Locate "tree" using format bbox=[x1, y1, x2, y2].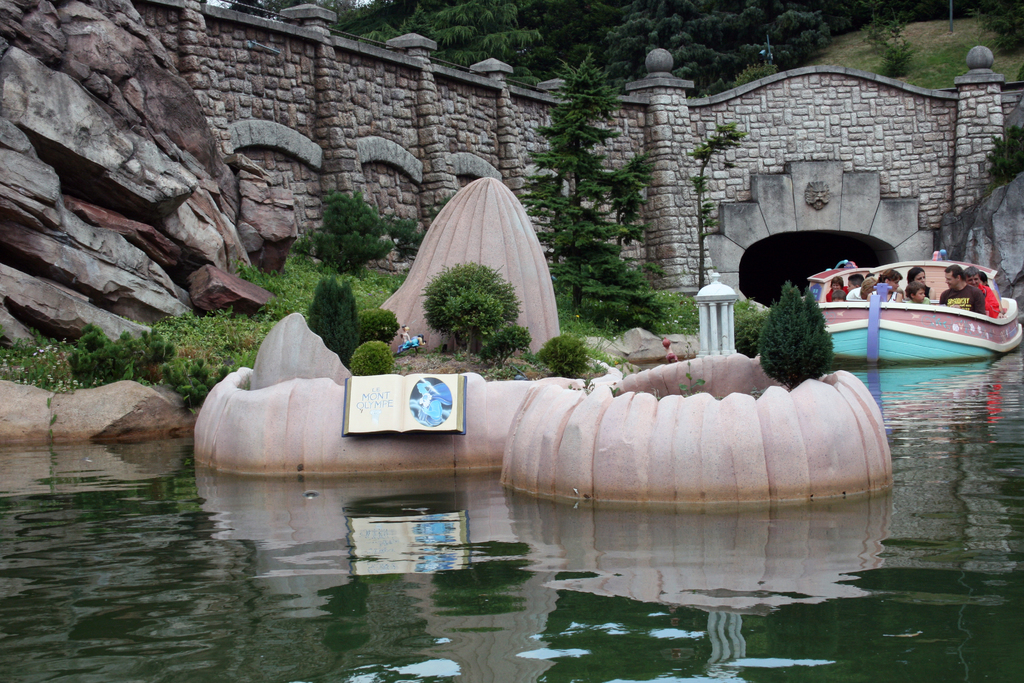
bbox=[428, 257, 519, 357].
